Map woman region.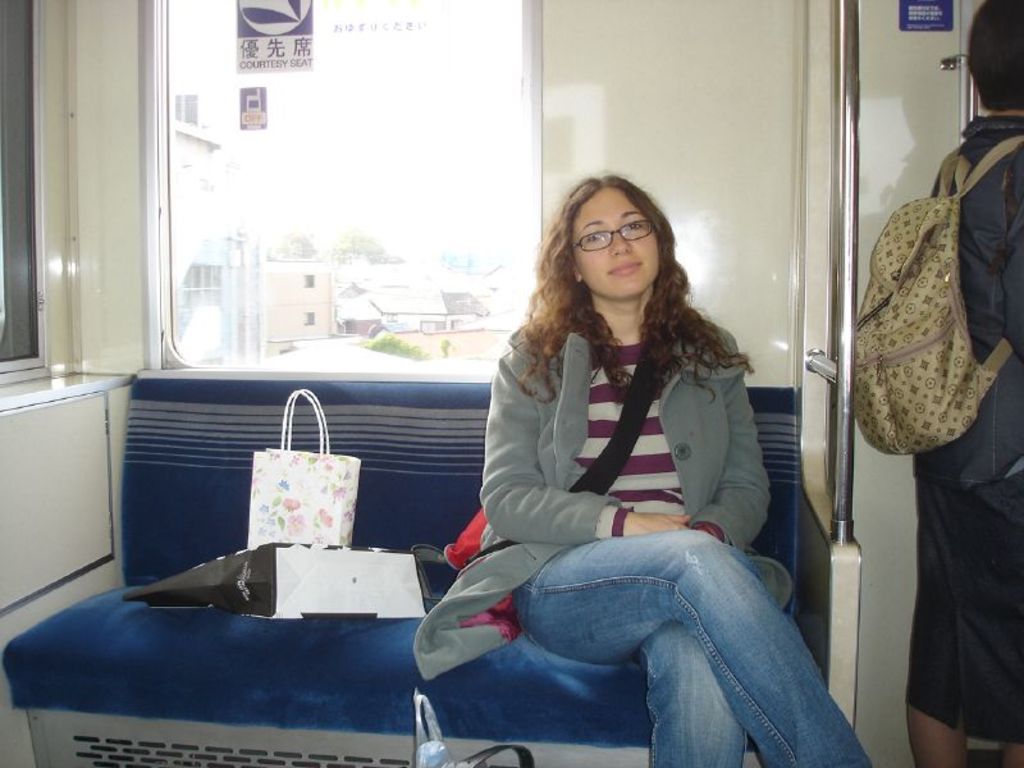
Mapped to Rect(458, 173, 873, 767).
